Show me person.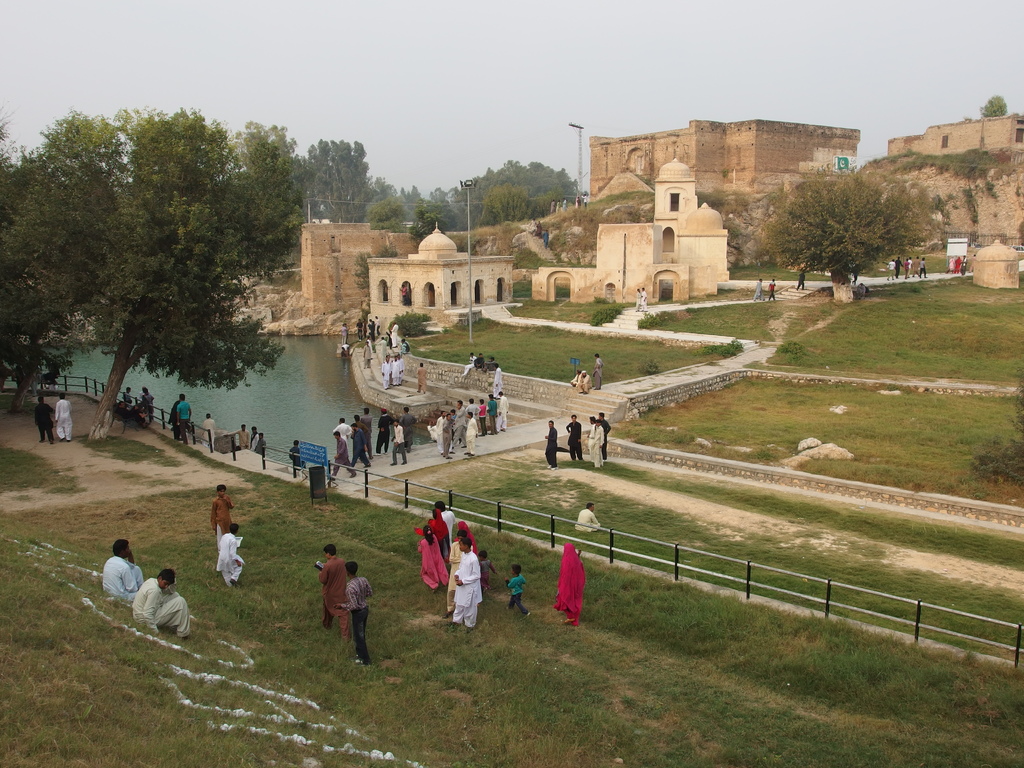
person is here: 797:267:805:289.
